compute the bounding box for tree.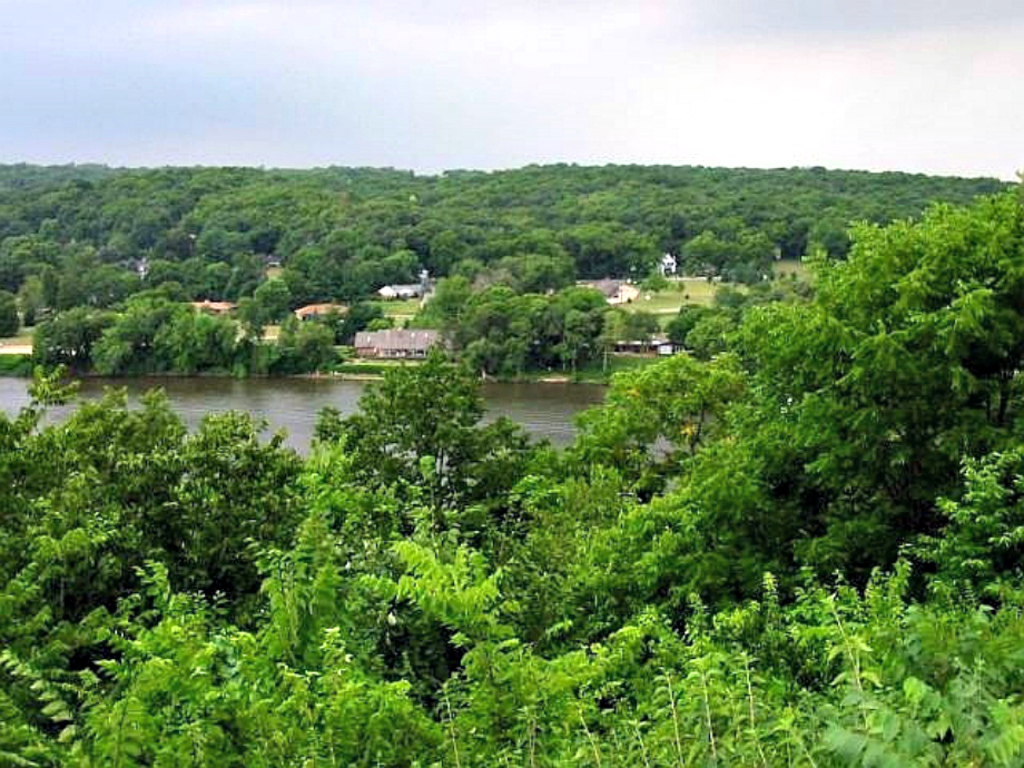
region(190, 314, 247, 365).
